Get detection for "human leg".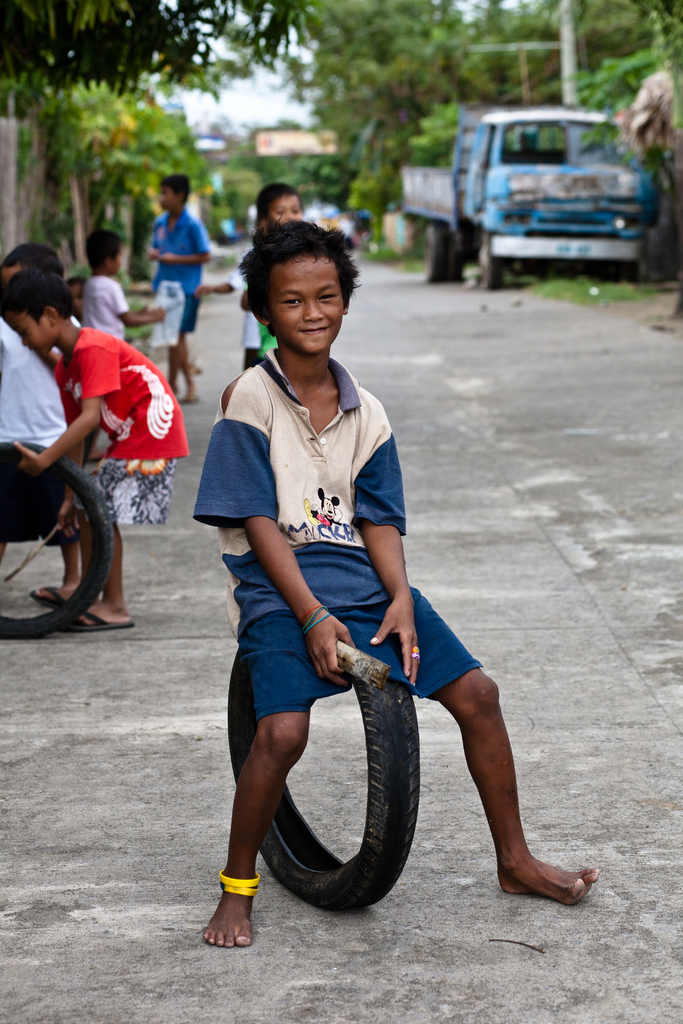
Detection: locate(33, 507, 79, 600).
